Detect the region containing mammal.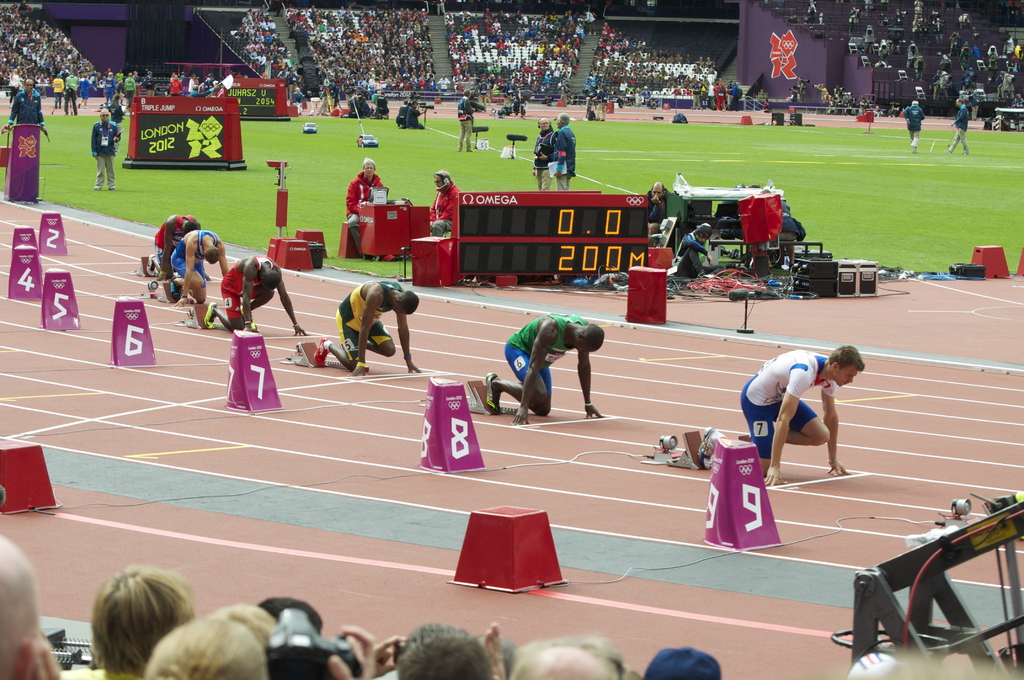
rect(997, 69, 1012, 99).
